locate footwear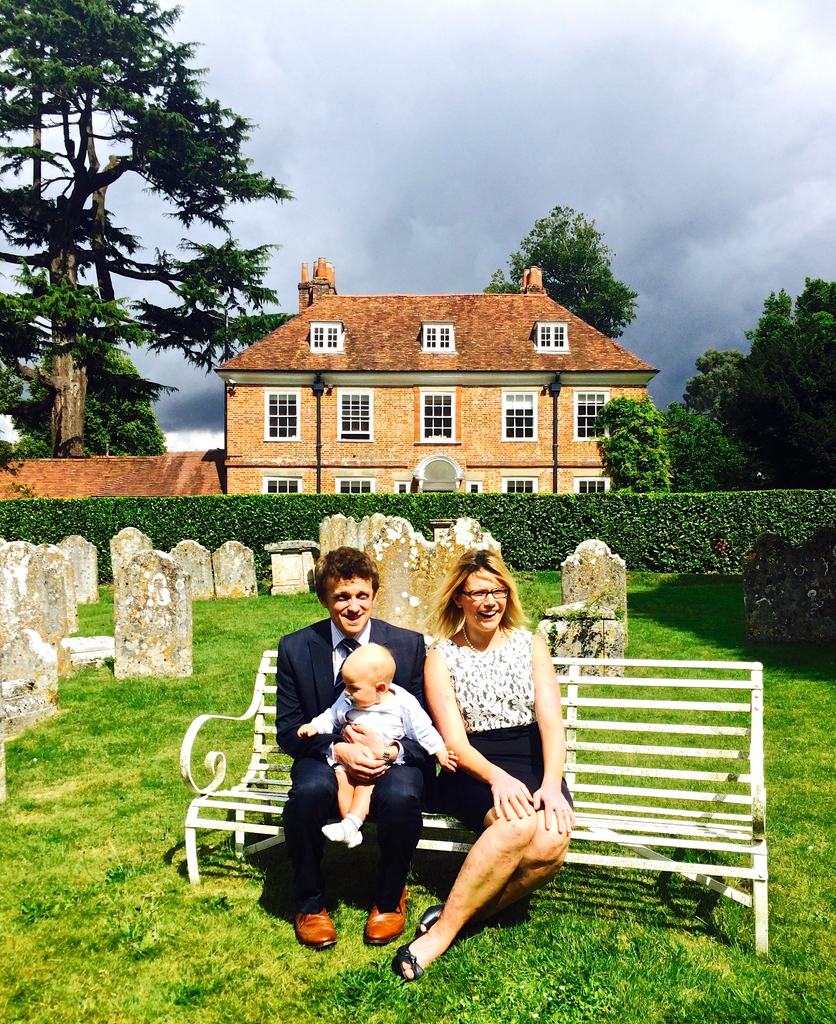
406 893 483 946
